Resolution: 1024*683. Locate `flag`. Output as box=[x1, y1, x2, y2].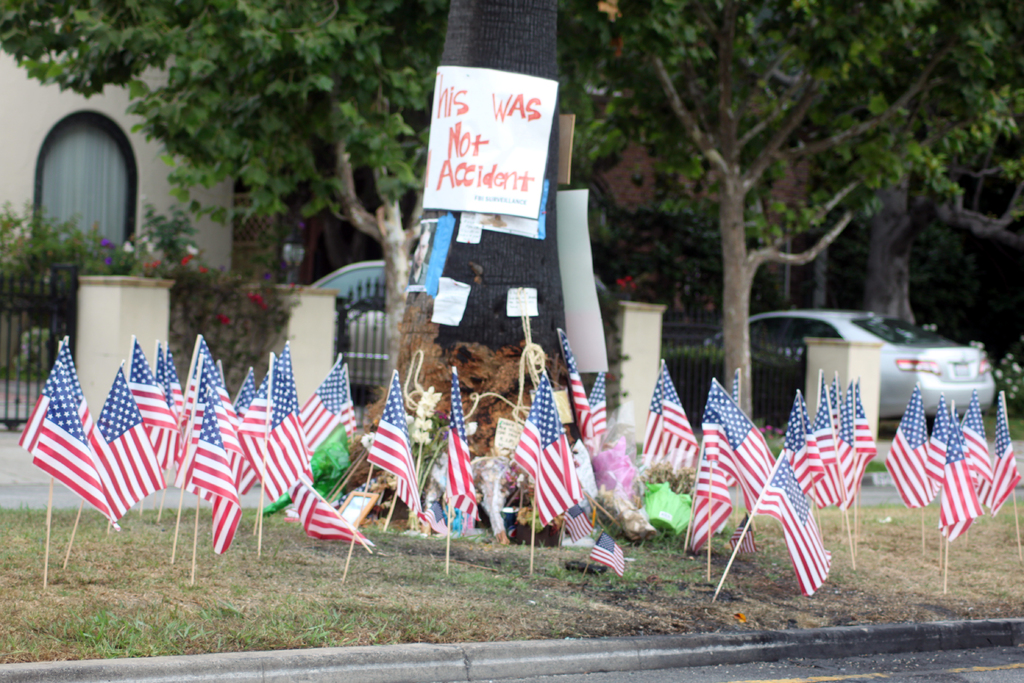
box=[829, 389, 872, 499].
